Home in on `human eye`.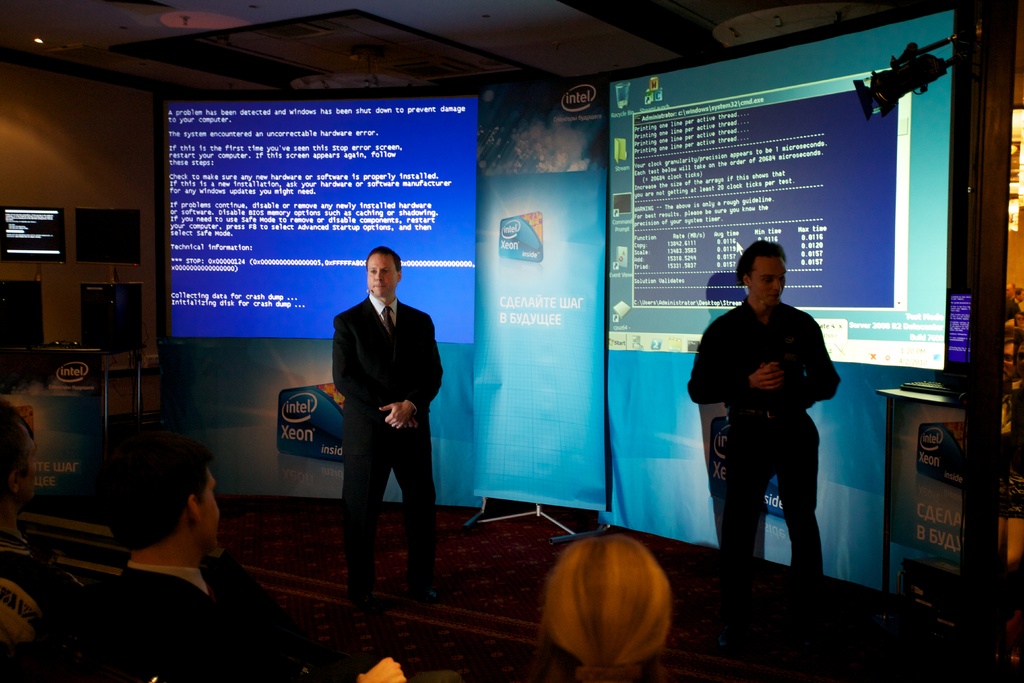
Homed in at region(762, 277, 772, 288).
